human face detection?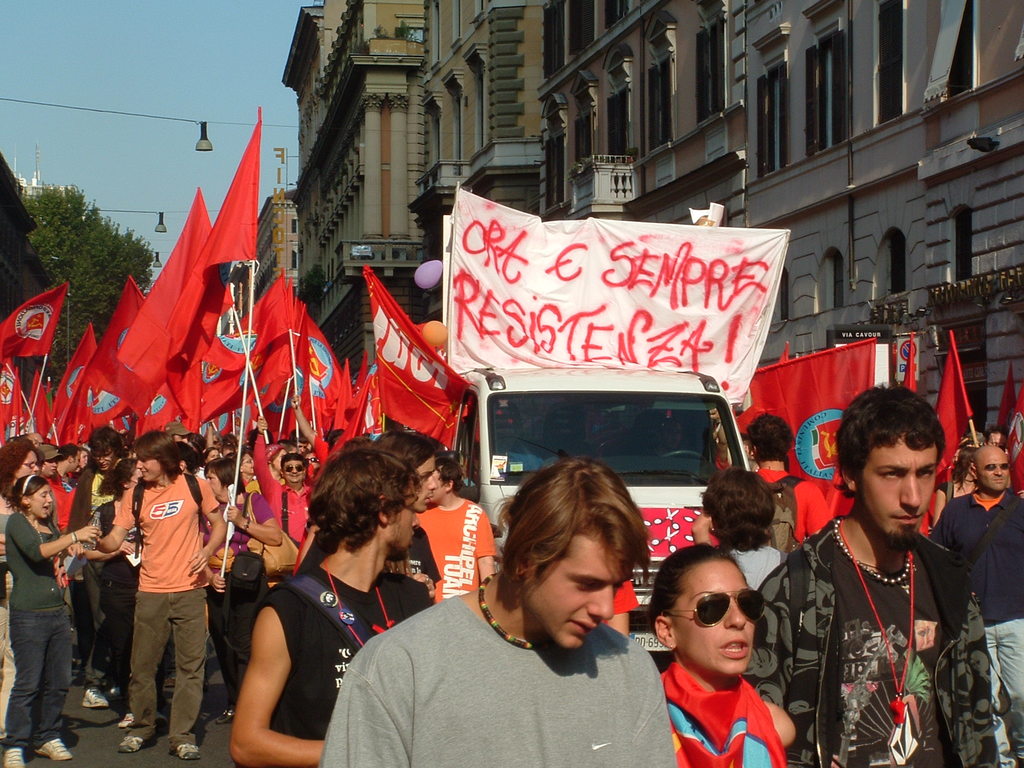
<box>977,449,1009,488</box>
